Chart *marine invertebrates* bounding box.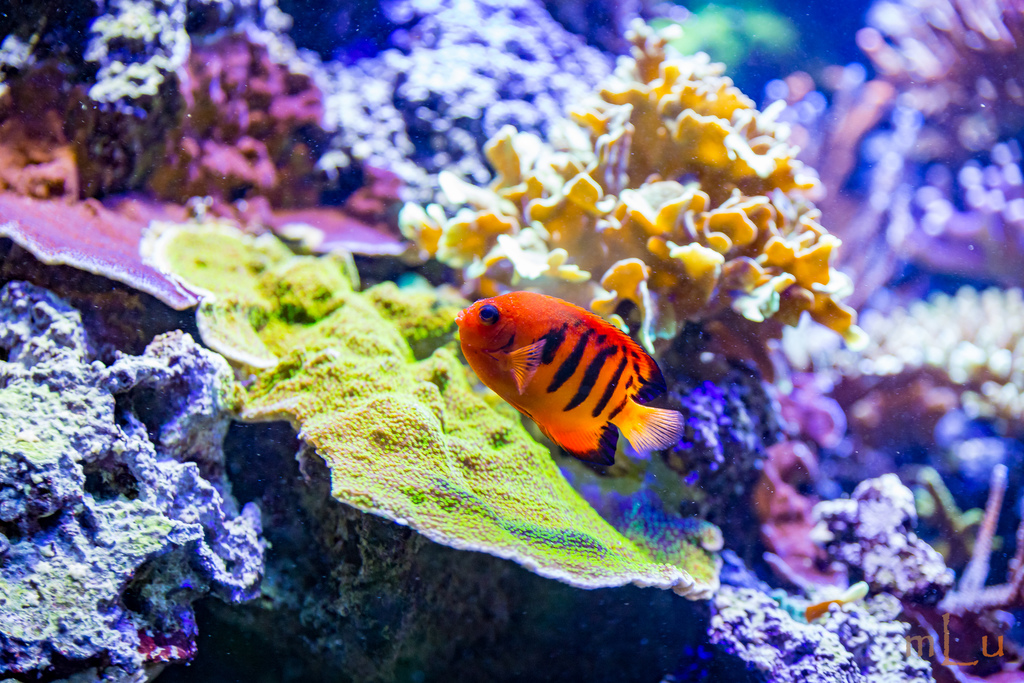
Charted: BBox(819, 267, 1023, 449).
